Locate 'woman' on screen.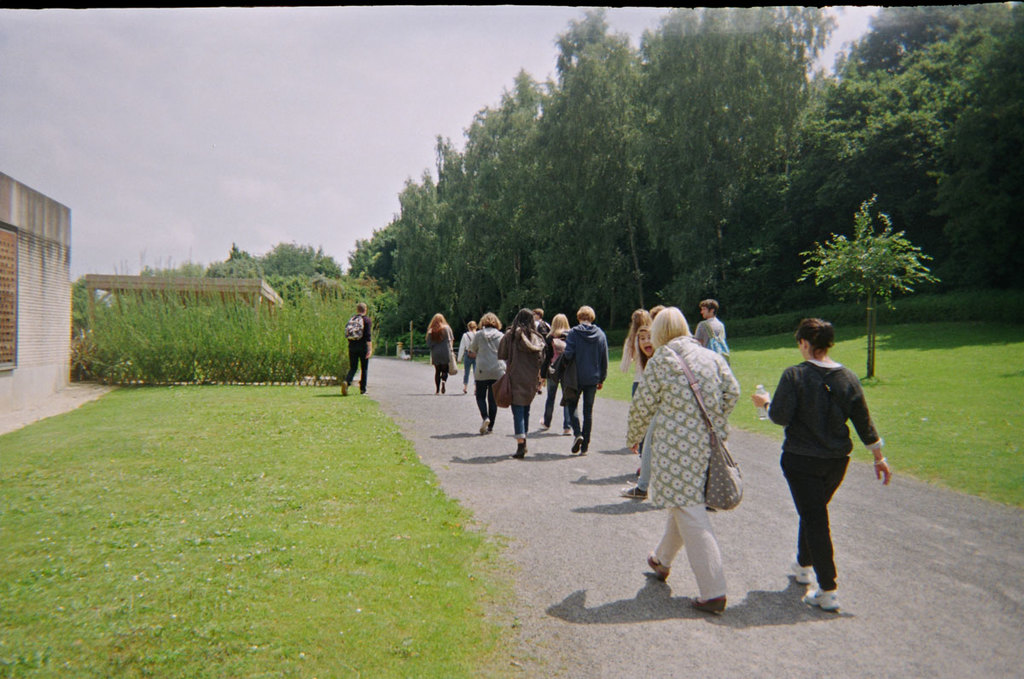
On screen at locate(465, 310, 504, 432).
